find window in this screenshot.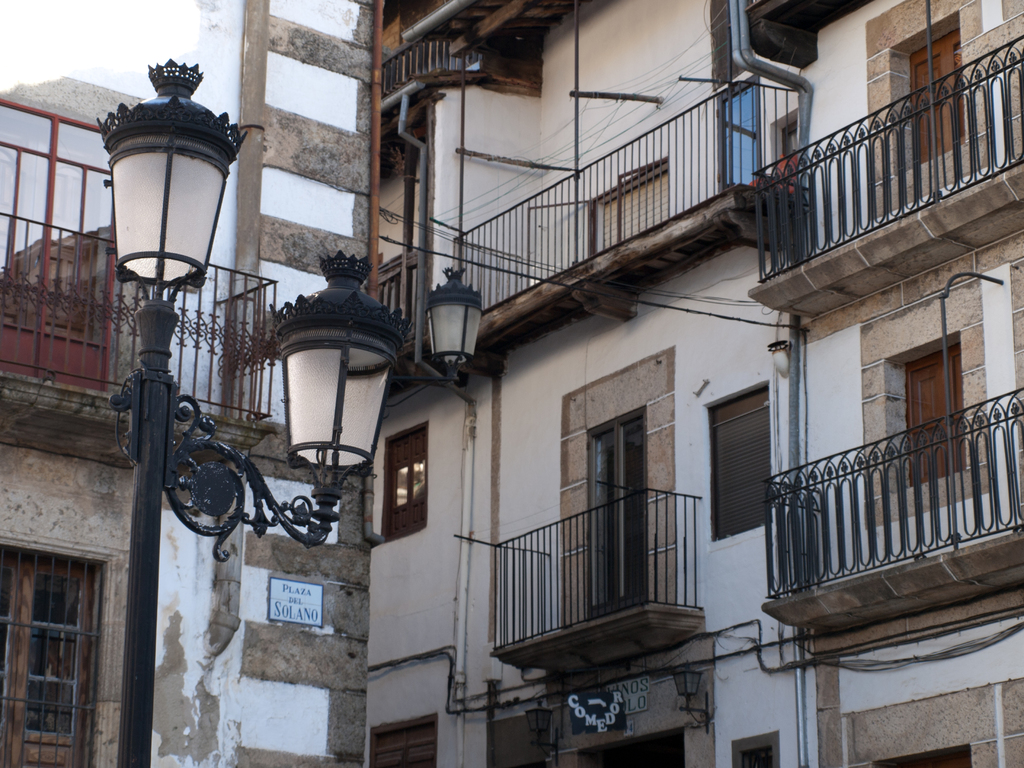
The bounding box for window is BBox(0, 536, 123, 767).
